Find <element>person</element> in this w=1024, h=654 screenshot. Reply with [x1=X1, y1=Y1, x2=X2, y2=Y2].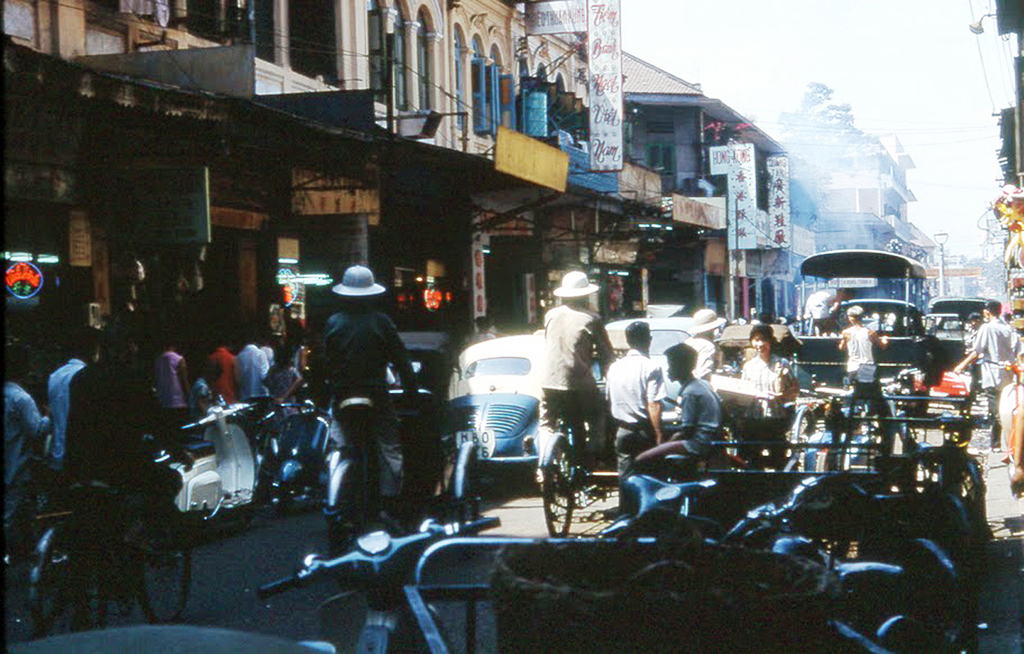
[x1=46, y1=336, x2=94, y2=449].
